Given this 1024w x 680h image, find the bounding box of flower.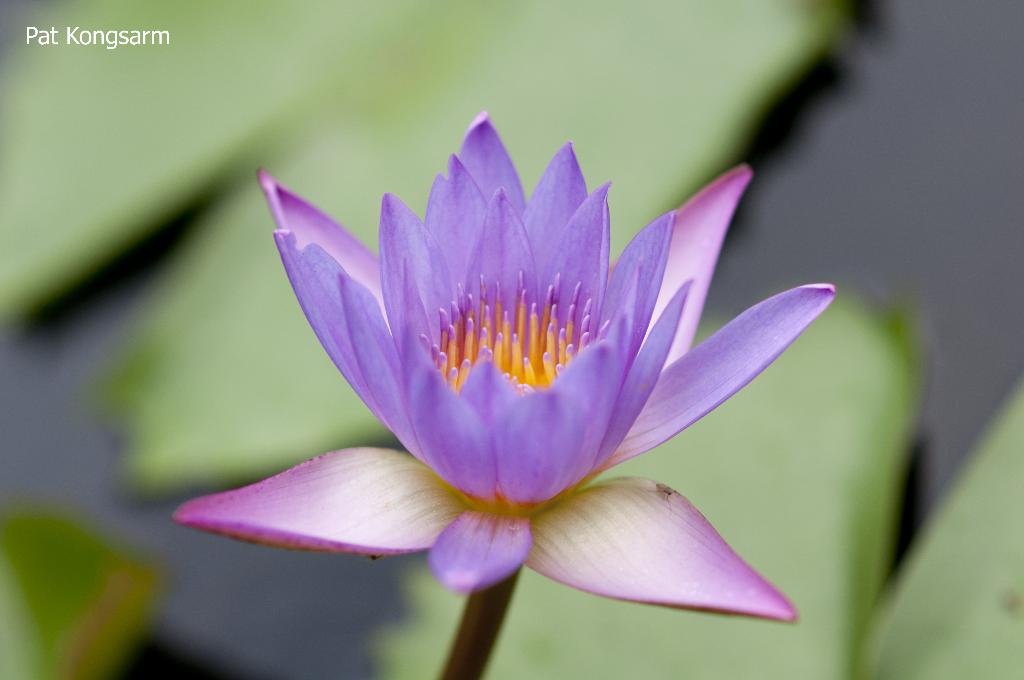
<box>173,108,836,679</box>.
